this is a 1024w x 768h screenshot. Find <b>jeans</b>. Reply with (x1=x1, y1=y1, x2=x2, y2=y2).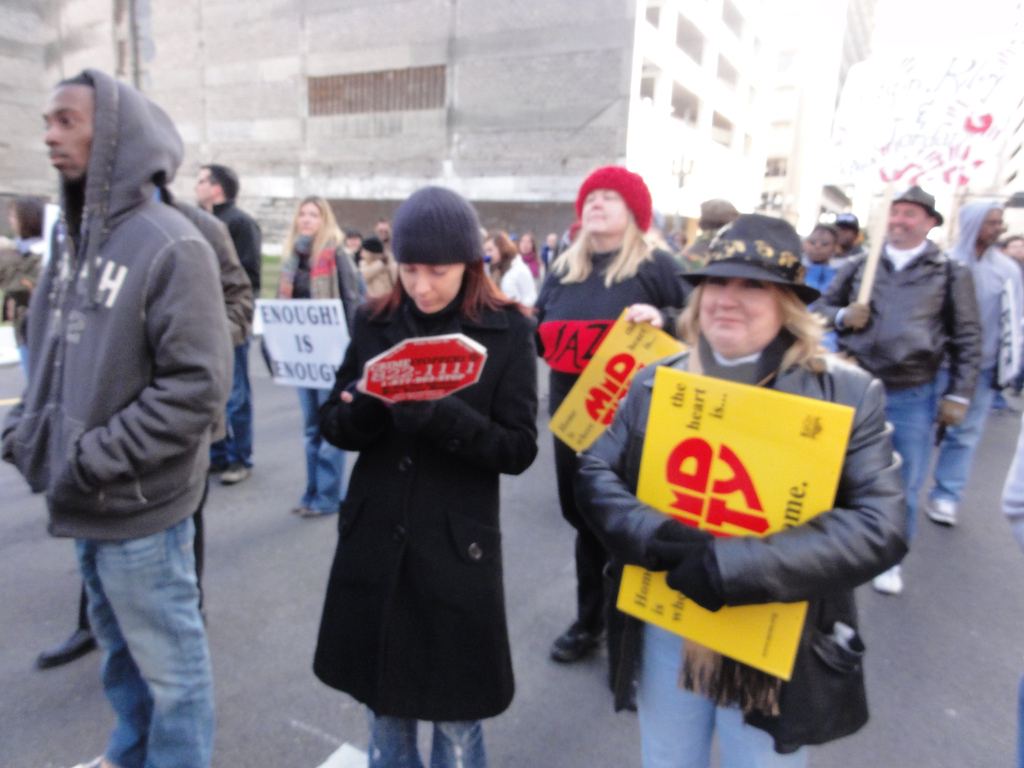
(x1=935, y1=371, x2=1000, y2=499).
